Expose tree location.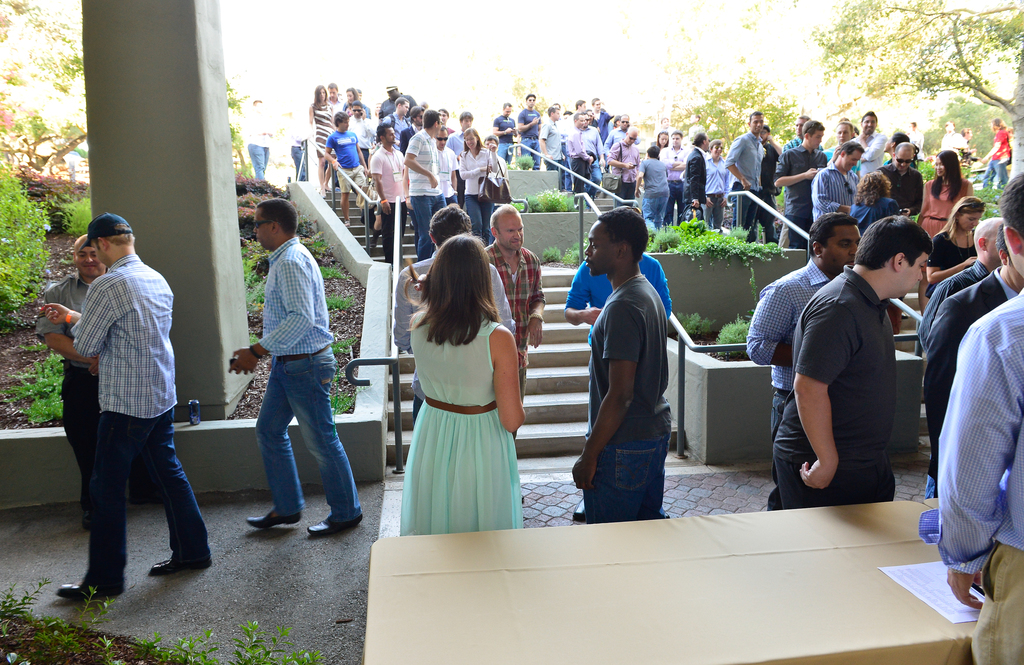
Exposed at box=[918, 95, 997, 158].
